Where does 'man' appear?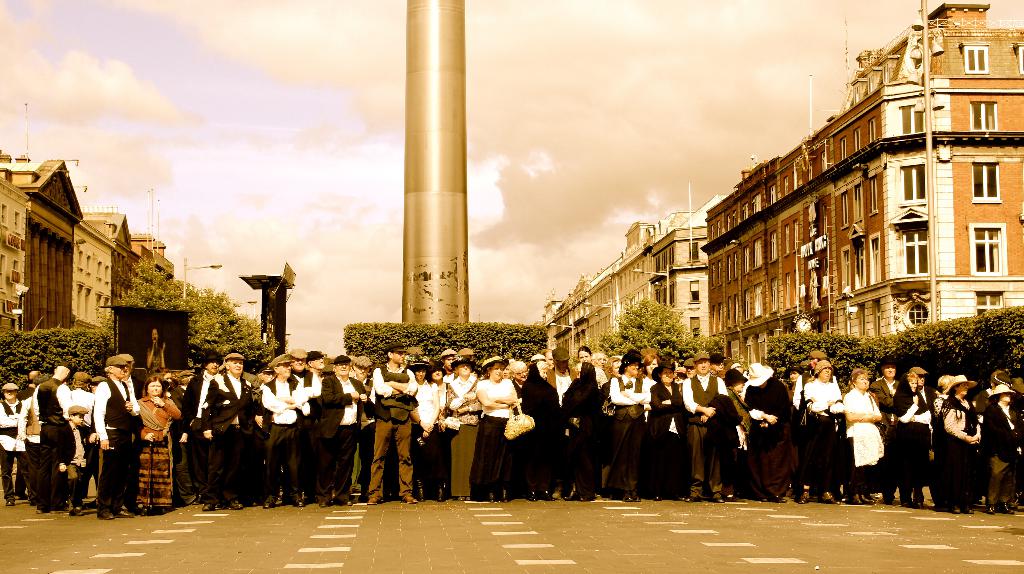
Appears at rect(904, 365, 938, 416).
